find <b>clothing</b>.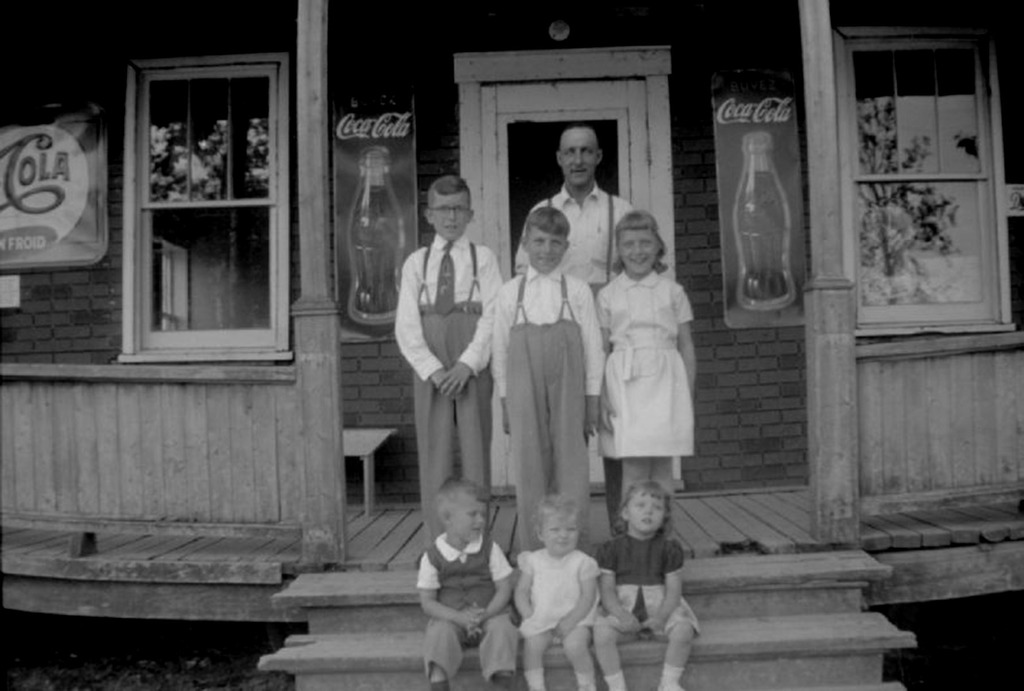
bbox=(488, 265, 604, 539).
